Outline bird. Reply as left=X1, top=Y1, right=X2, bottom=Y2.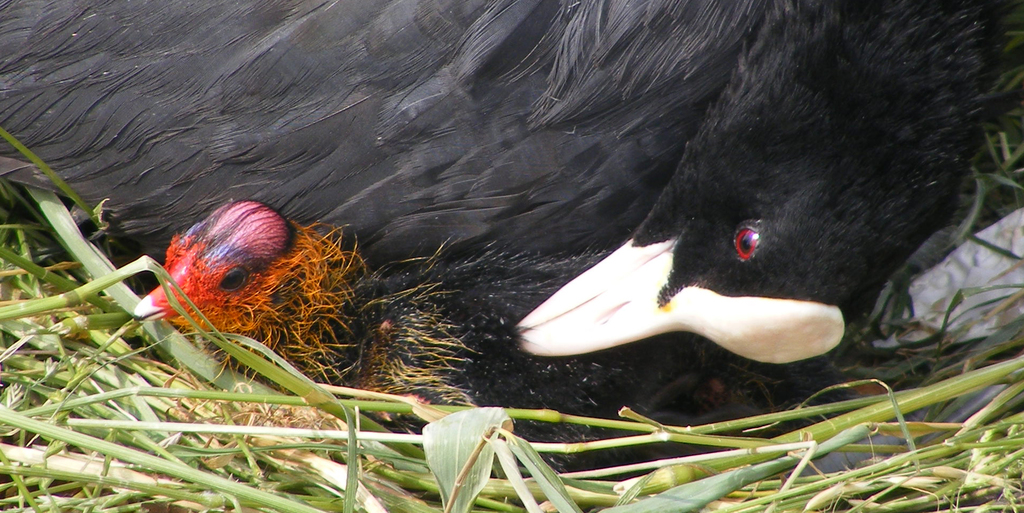
left=1, top=0, right=1023, bottom=461.
